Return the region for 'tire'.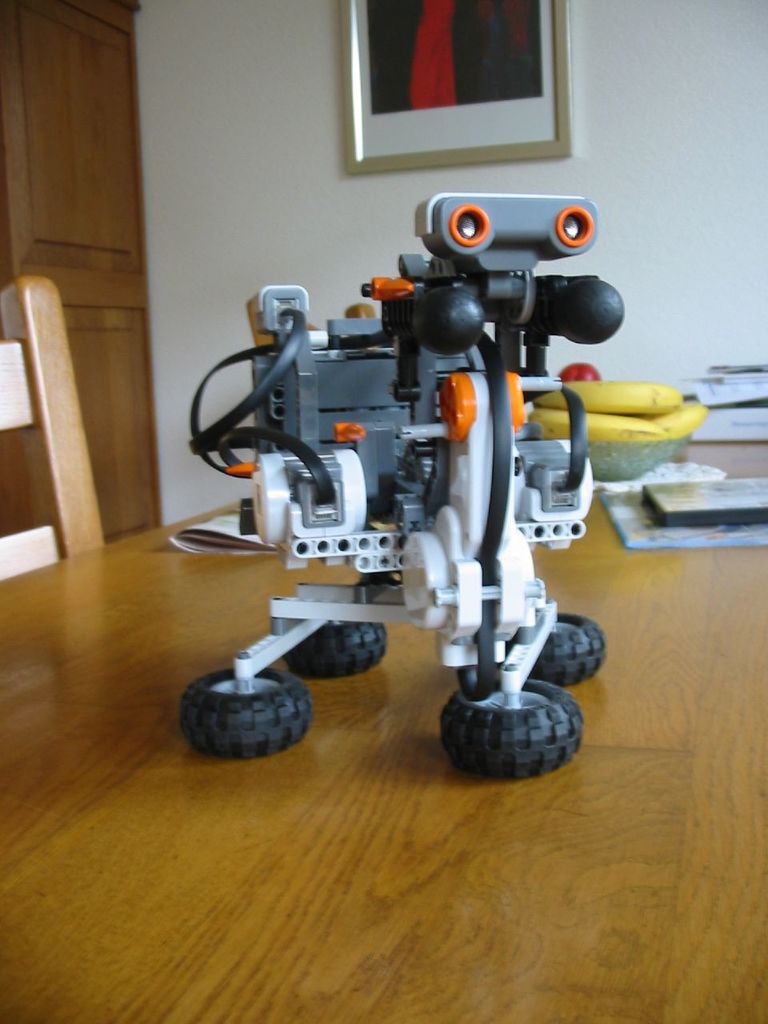
[475, 612, 610, 686].
